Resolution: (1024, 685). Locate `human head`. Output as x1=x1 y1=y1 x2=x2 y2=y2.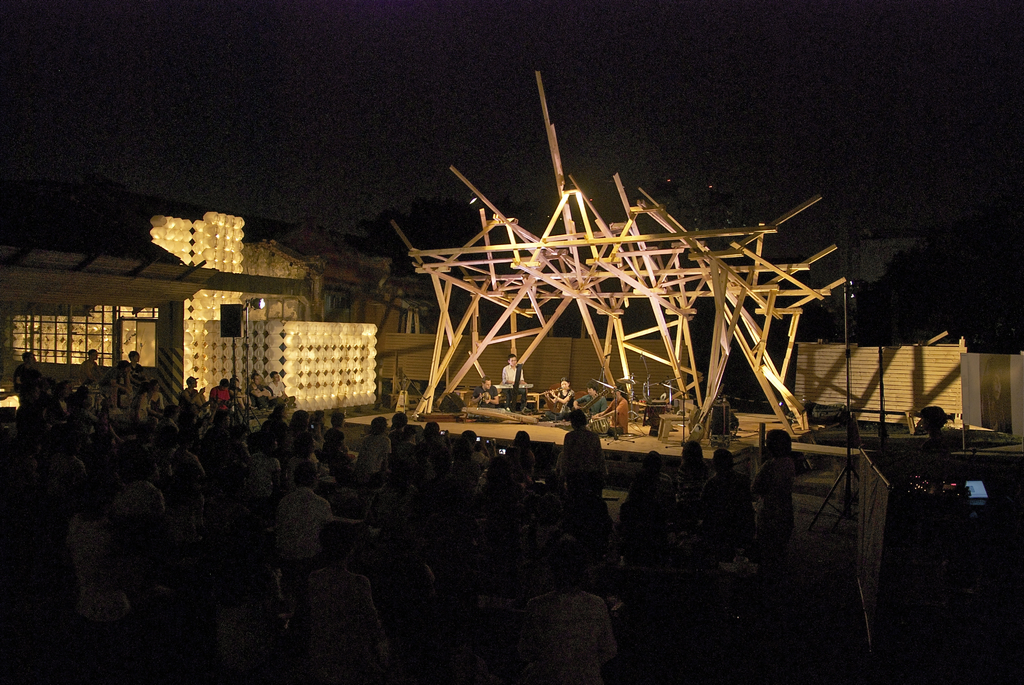
x1=120 y1=390 x2=133 y2=412.
